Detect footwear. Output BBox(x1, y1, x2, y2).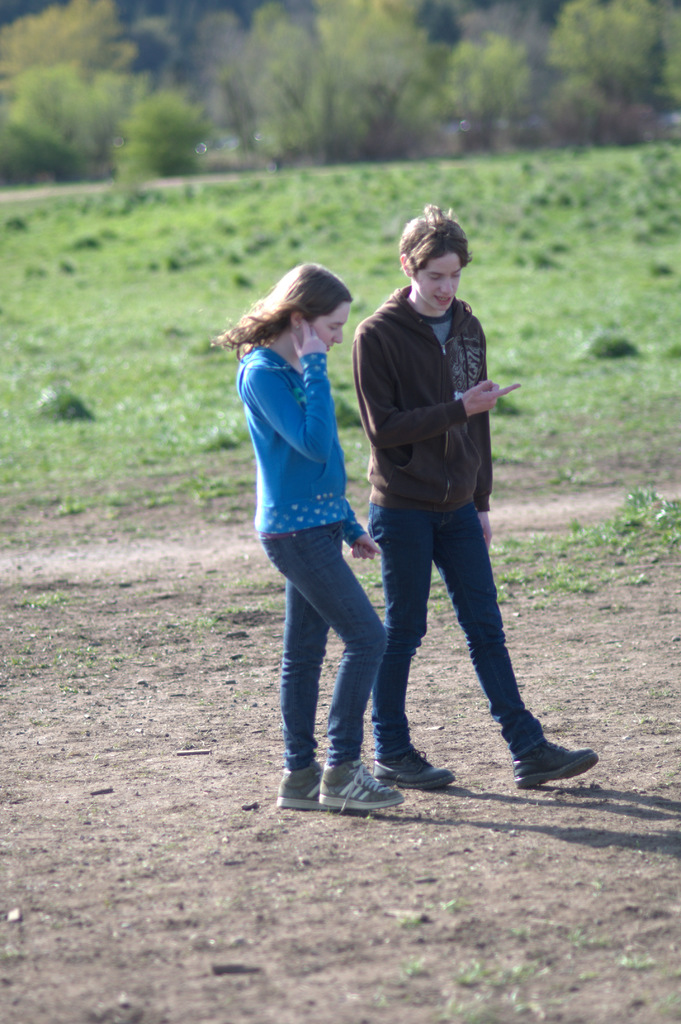
BBox(319, 760, 403, 815).
